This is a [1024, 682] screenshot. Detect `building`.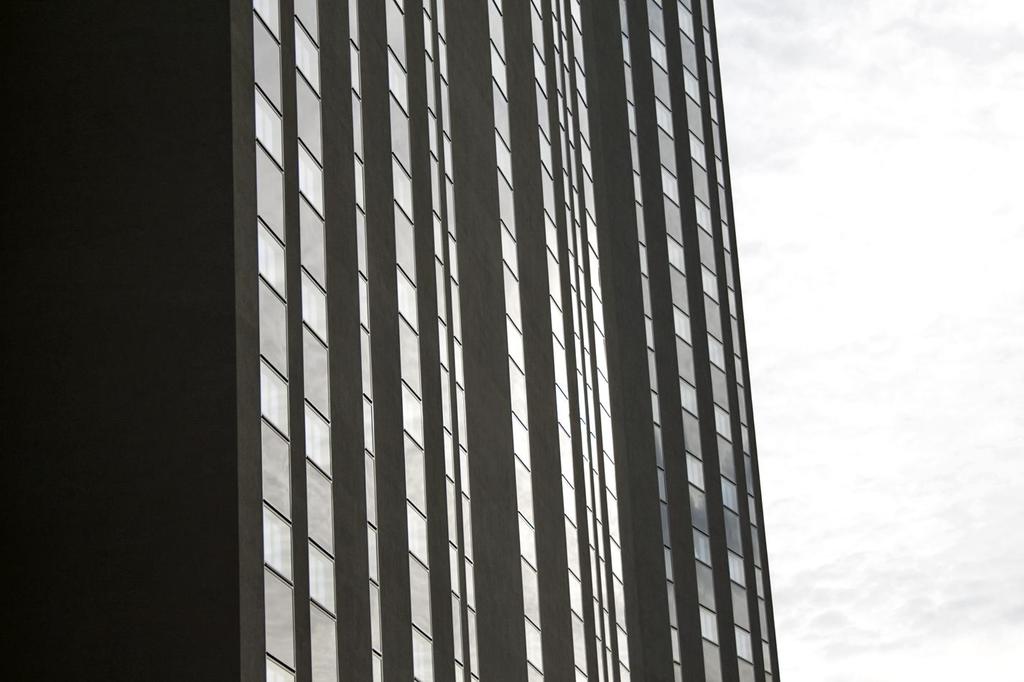
l=0, t=0, r=781, b=681.
